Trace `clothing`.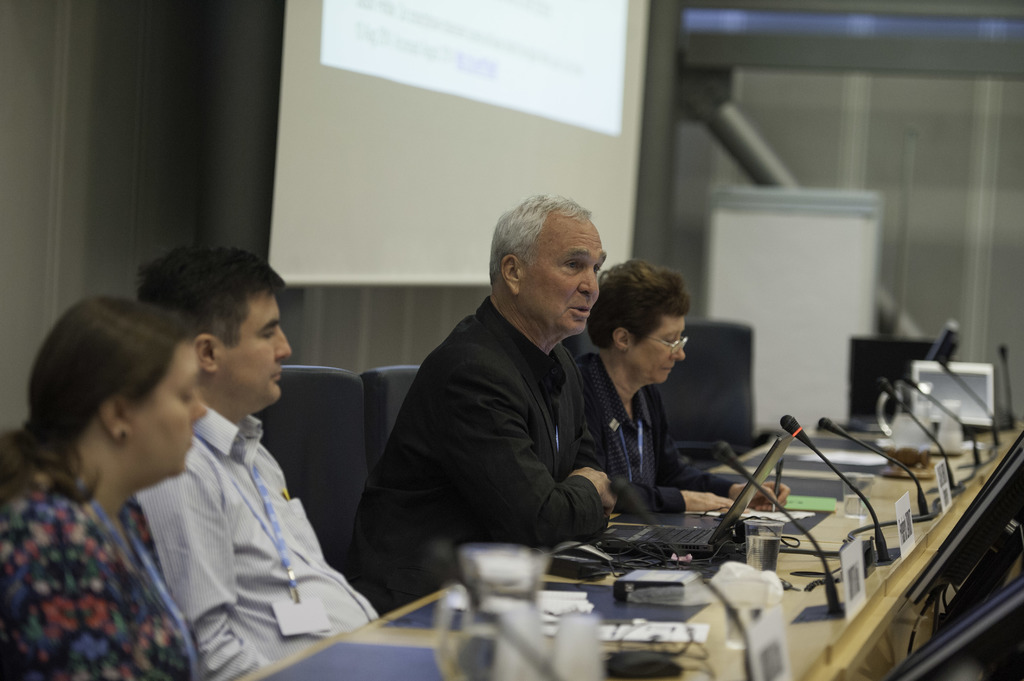
Traced to rect(346, 293, 610, 616).
